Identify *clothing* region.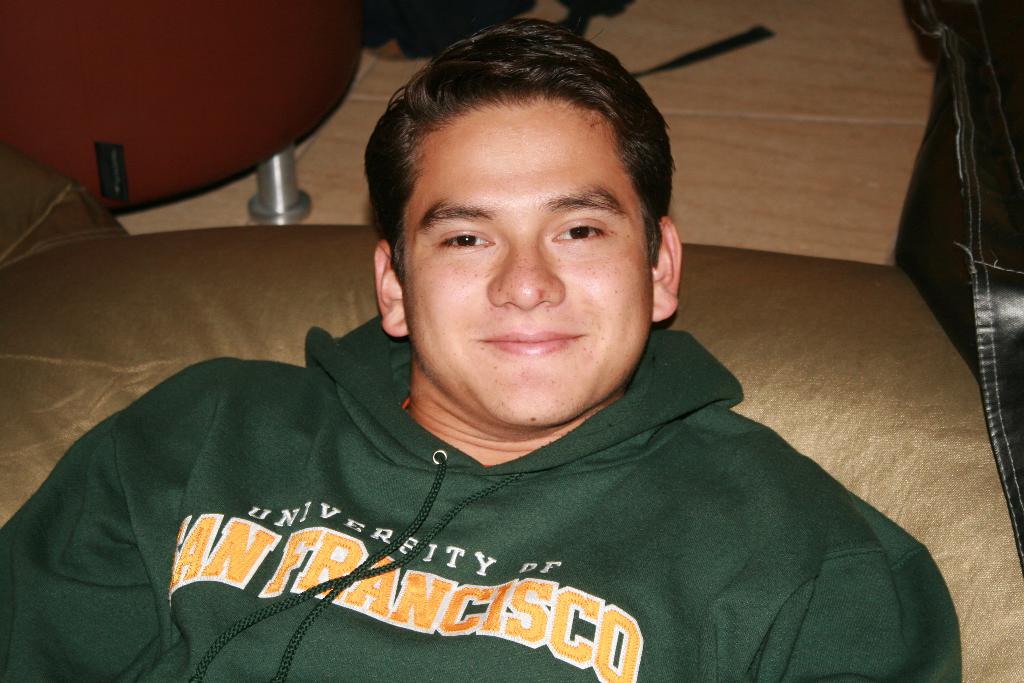
Region: (x1=0, y1=325, x2=962, y2=682).
